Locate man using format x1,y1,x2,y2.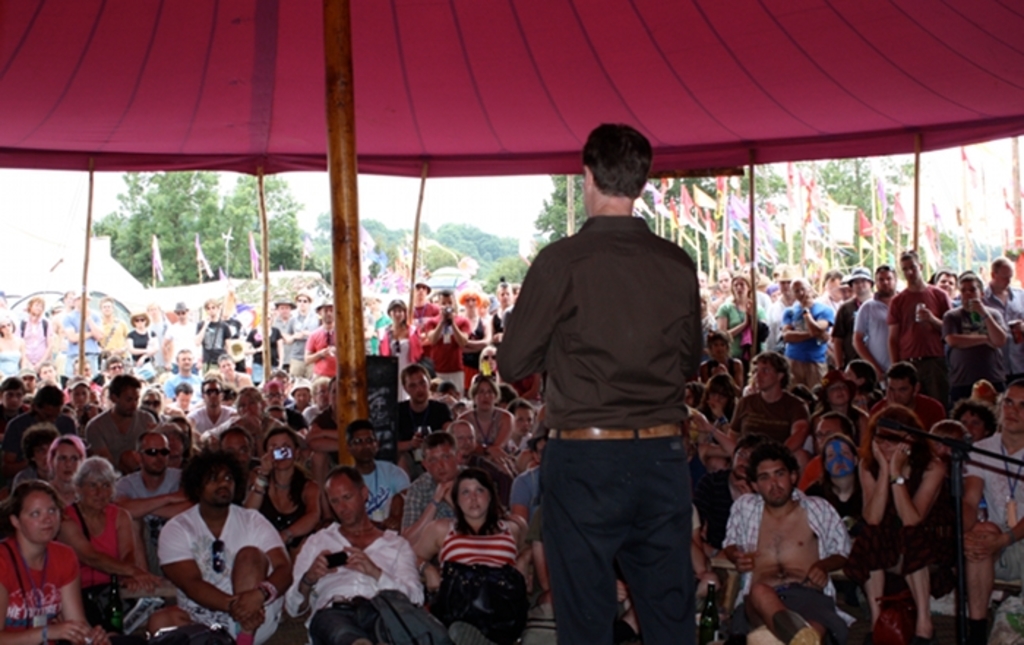
724,487,835,644.
